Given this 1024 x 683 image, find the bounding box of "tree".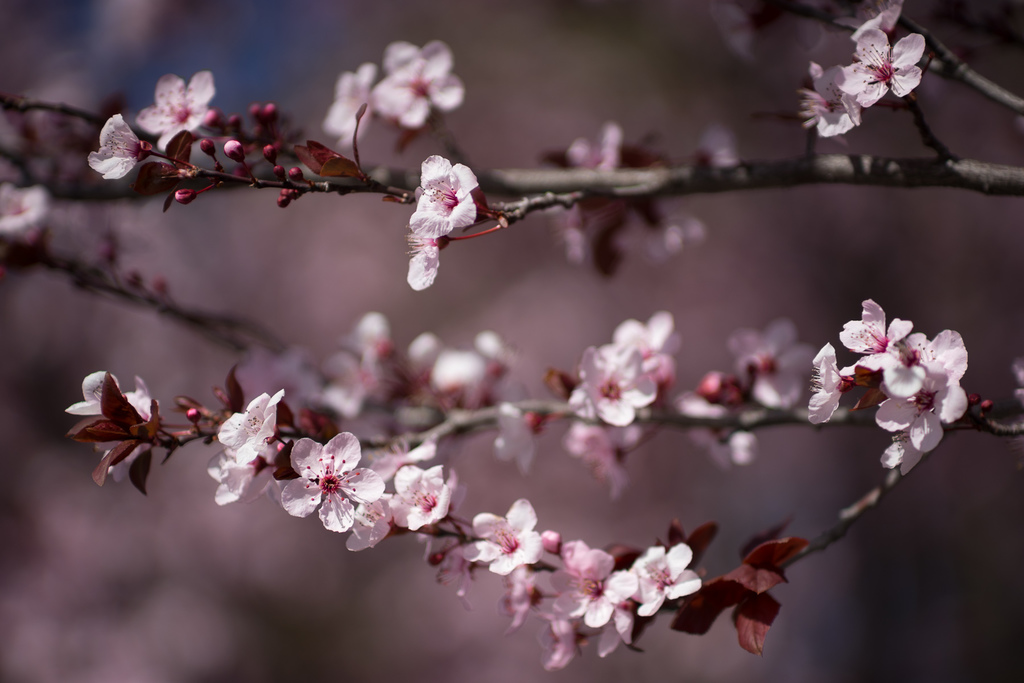
(left=0, top=1, right=1022, bottom=671).
